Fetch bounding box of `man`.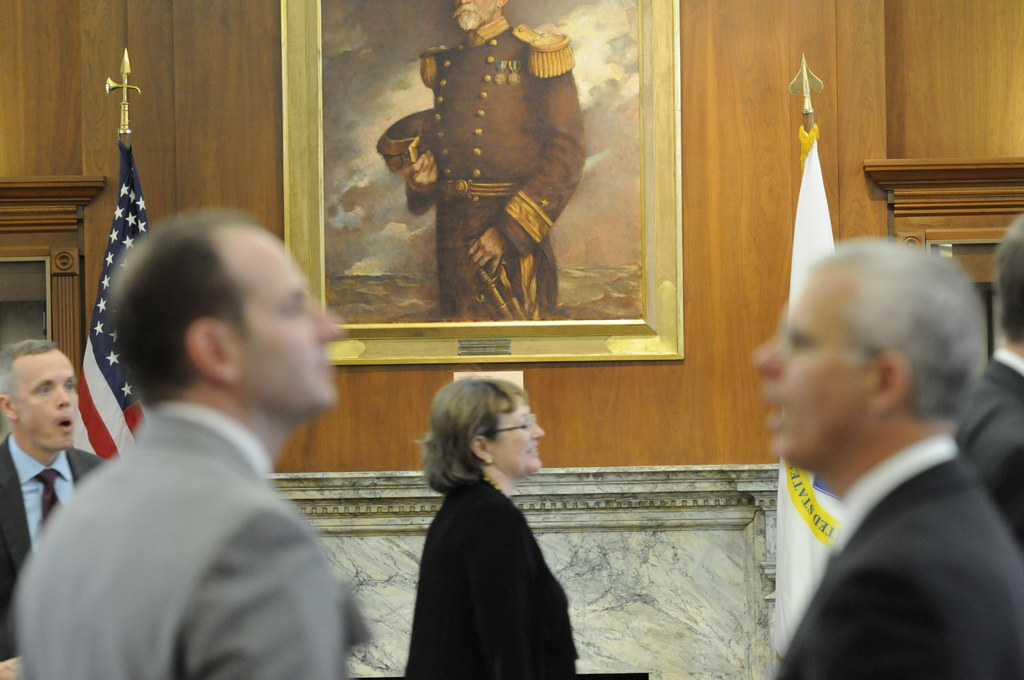
Bbox: rect(730, 237, 1018, 671).
